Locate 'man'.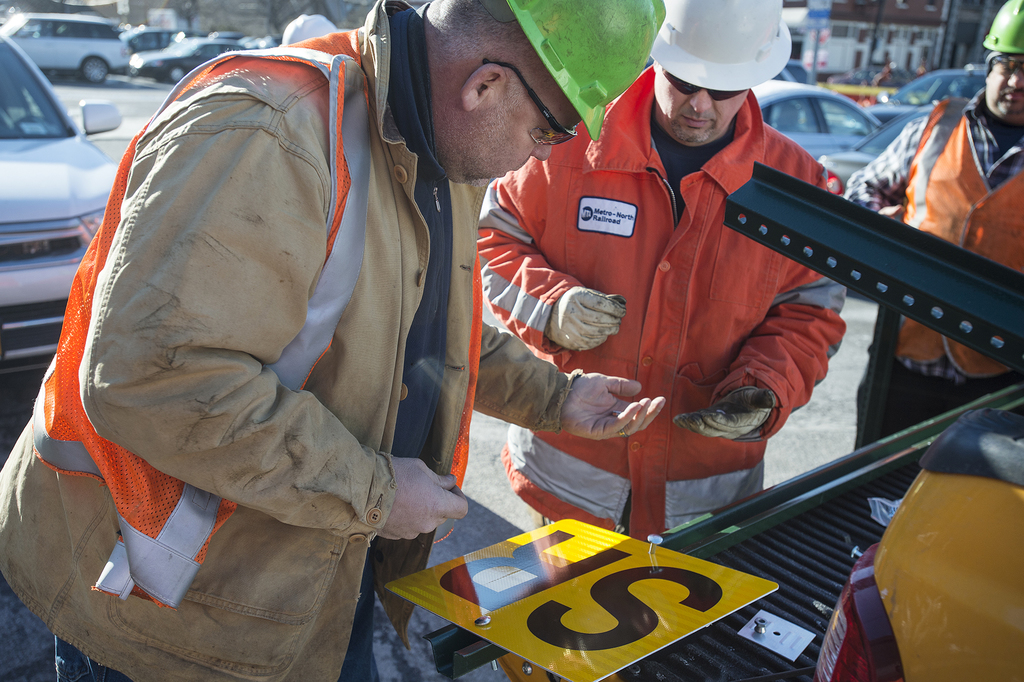
Bounding box: BBox(279, 4, 333, 42).
